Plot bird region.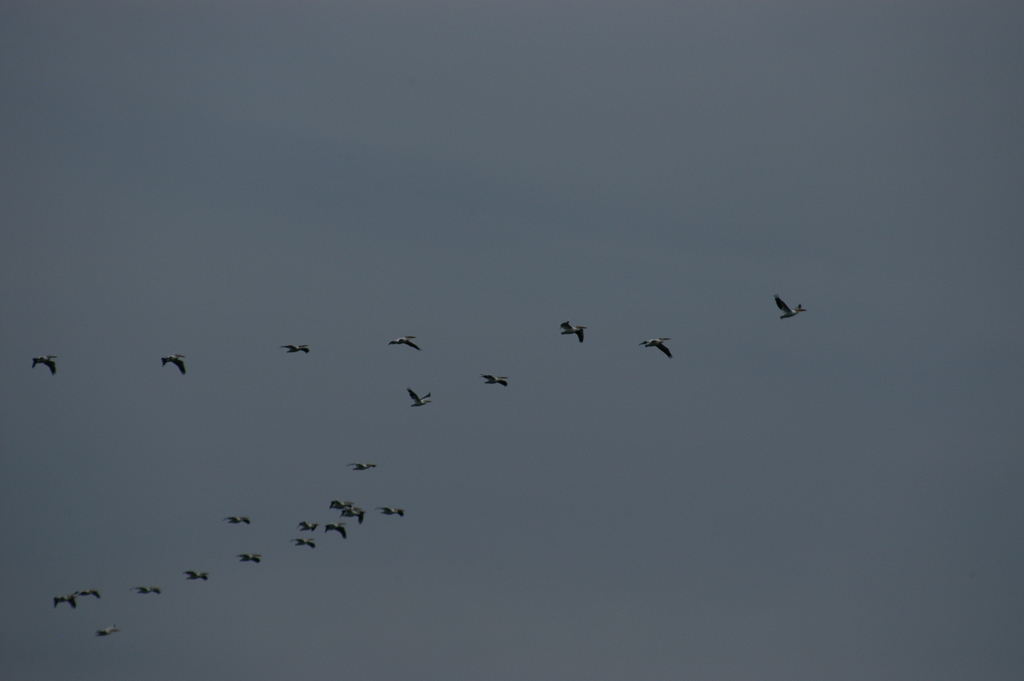
Plotted at l=556, t=318, r=593, b=349.
